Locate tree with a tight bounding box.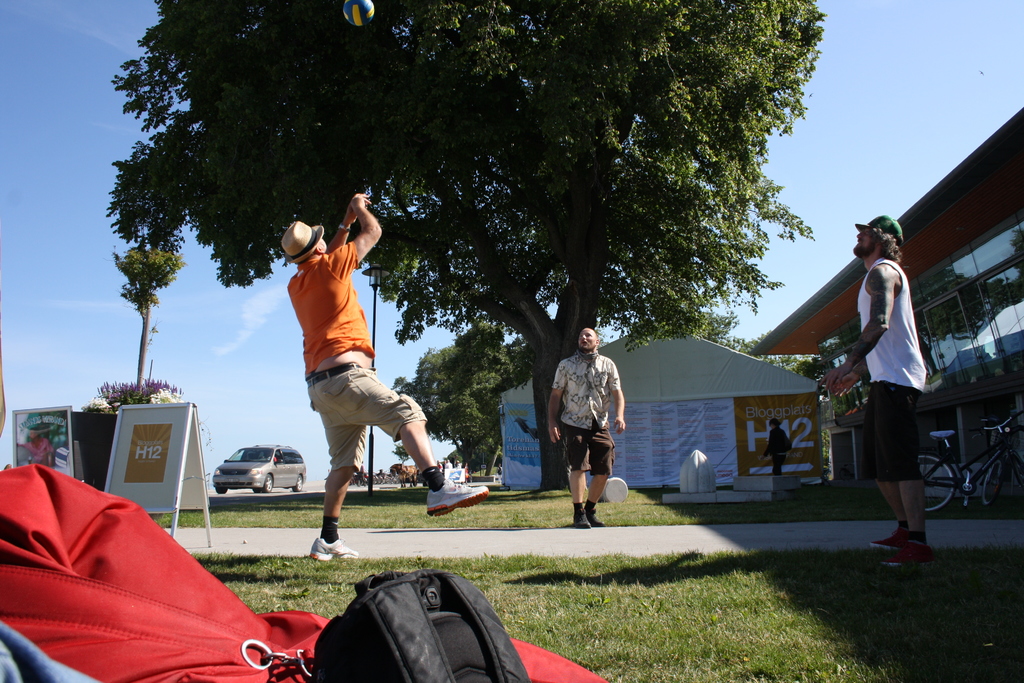
select_region(110, 238, 186, 423).
